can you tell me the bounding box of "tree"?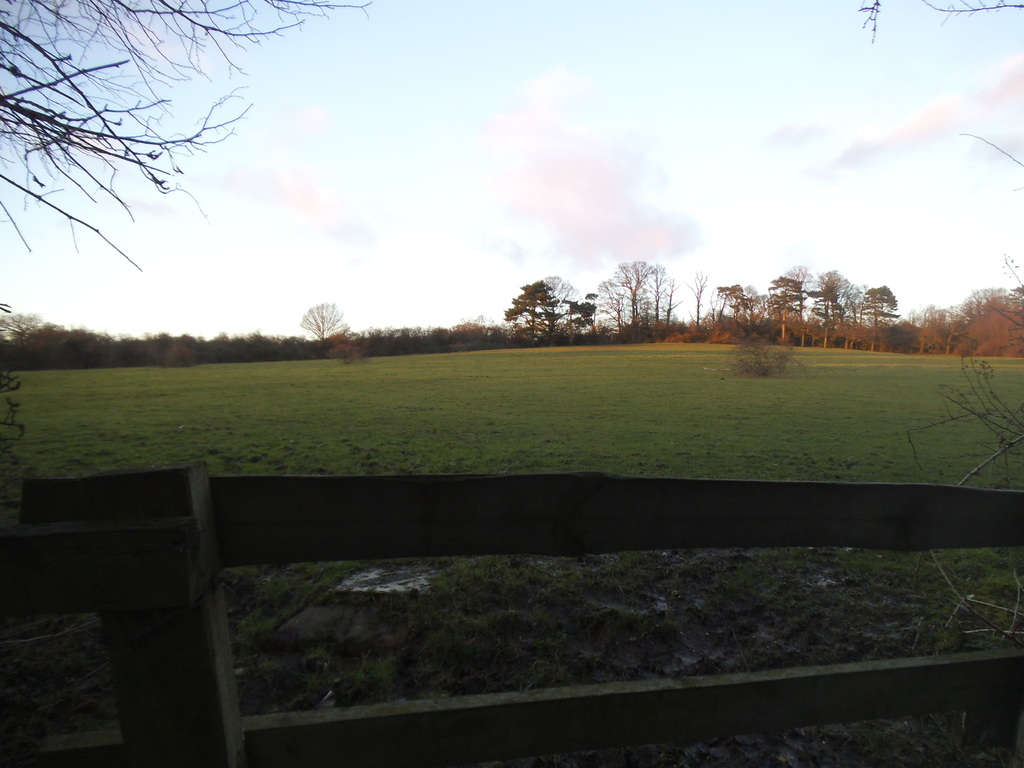
{"x1": 900, "y1": 269, "x2": 1023, "y2": 360}.
